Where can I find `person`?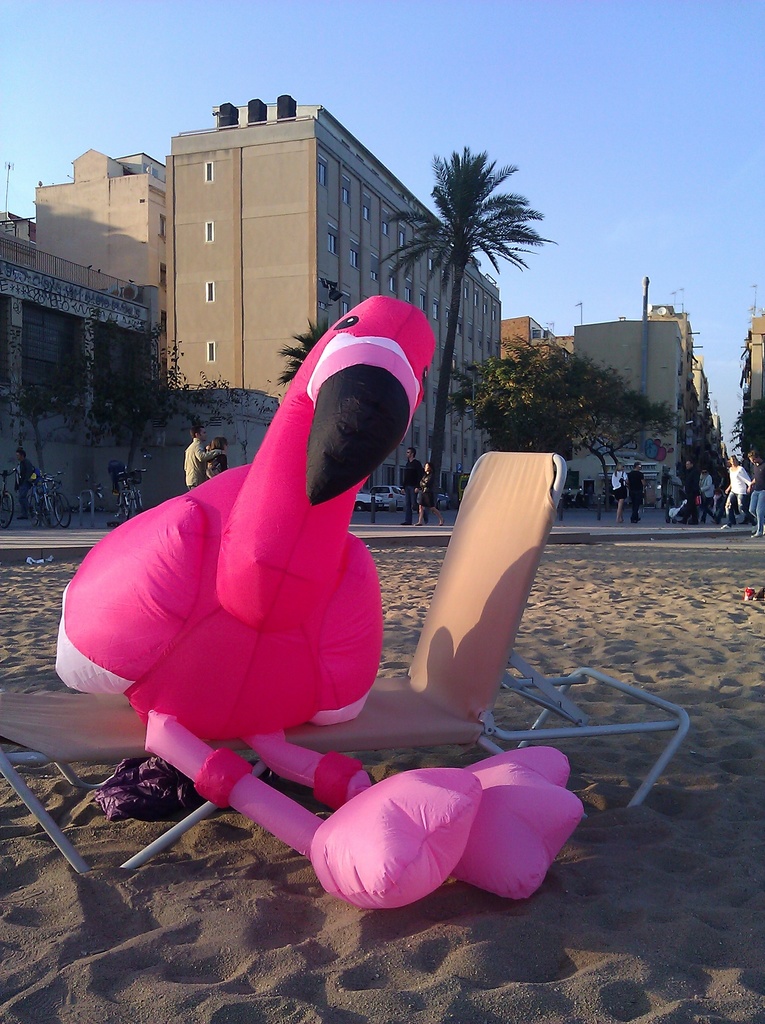
You can find it at (405,451,433,519).
